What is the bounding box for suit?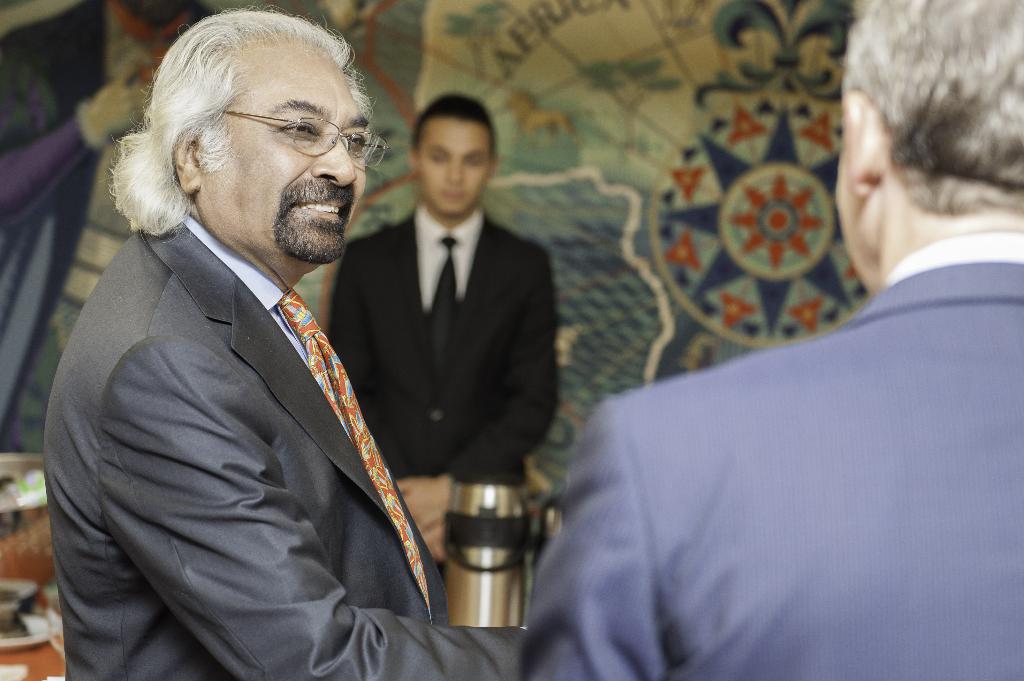
<box>326,202,561,578</box>.
